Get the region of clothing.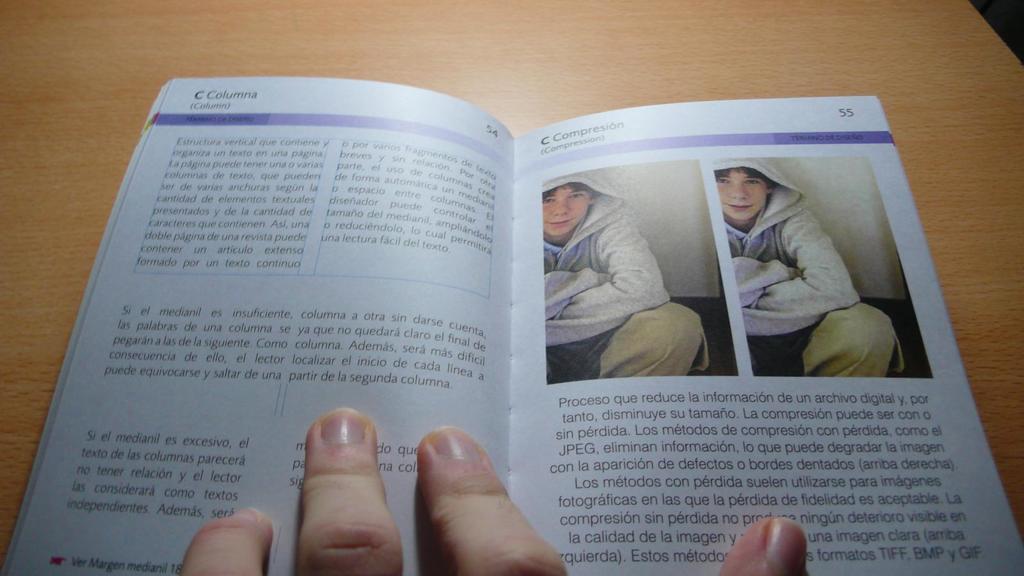
pyautogui.locateOnScreen(531, 177, 698, 374).
